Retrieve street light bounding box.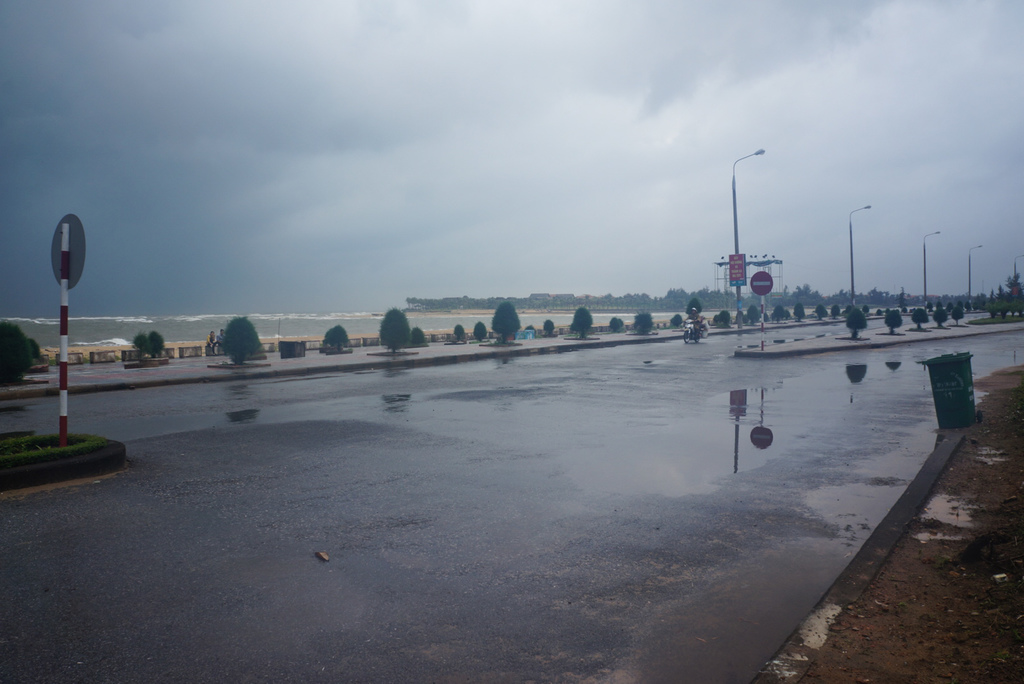
Bounding box: [849, 205, 872, 303].
